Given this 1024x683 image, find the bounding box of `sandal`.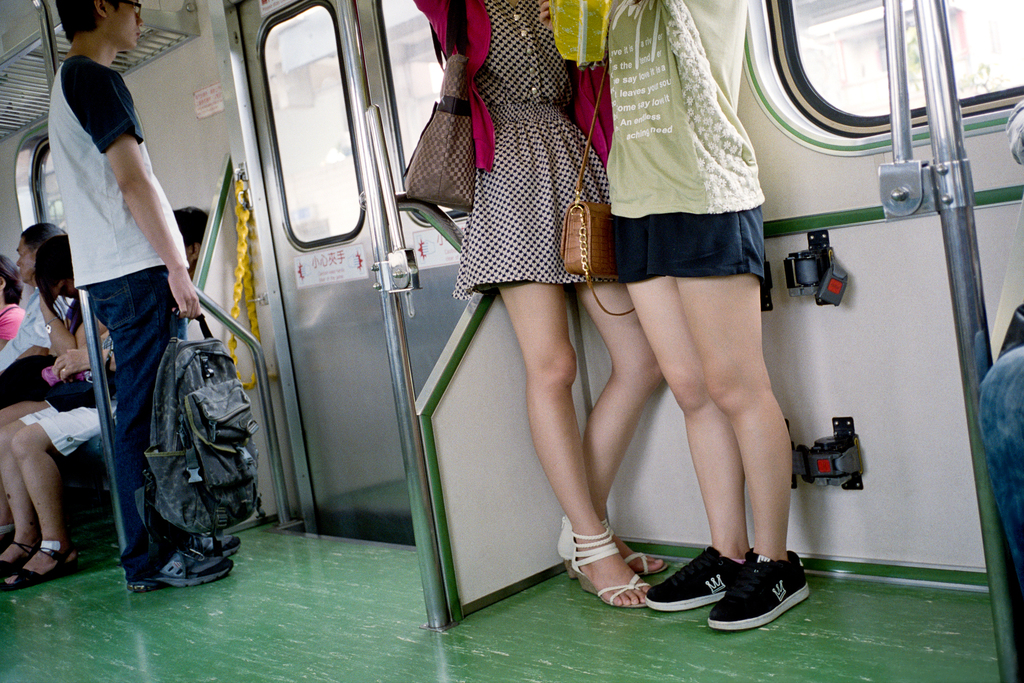
bbox(0, 543, 72, 588).
